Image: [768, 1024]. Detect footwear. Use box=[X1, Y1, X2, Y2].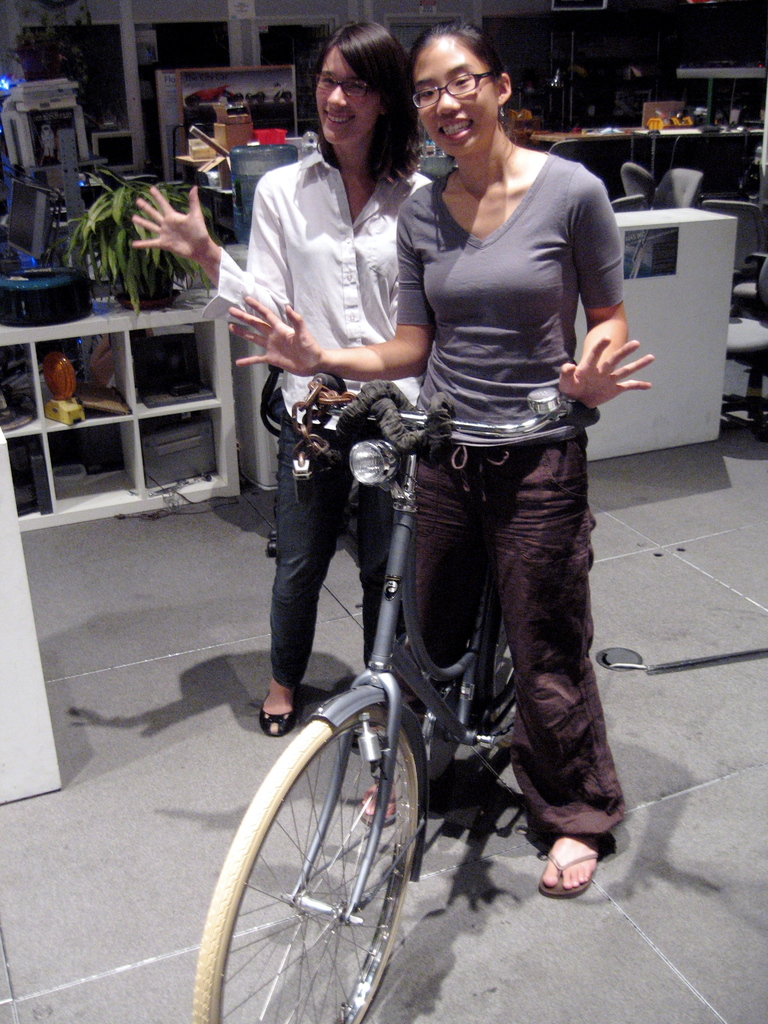
box=[358, 776, 396, 829].
